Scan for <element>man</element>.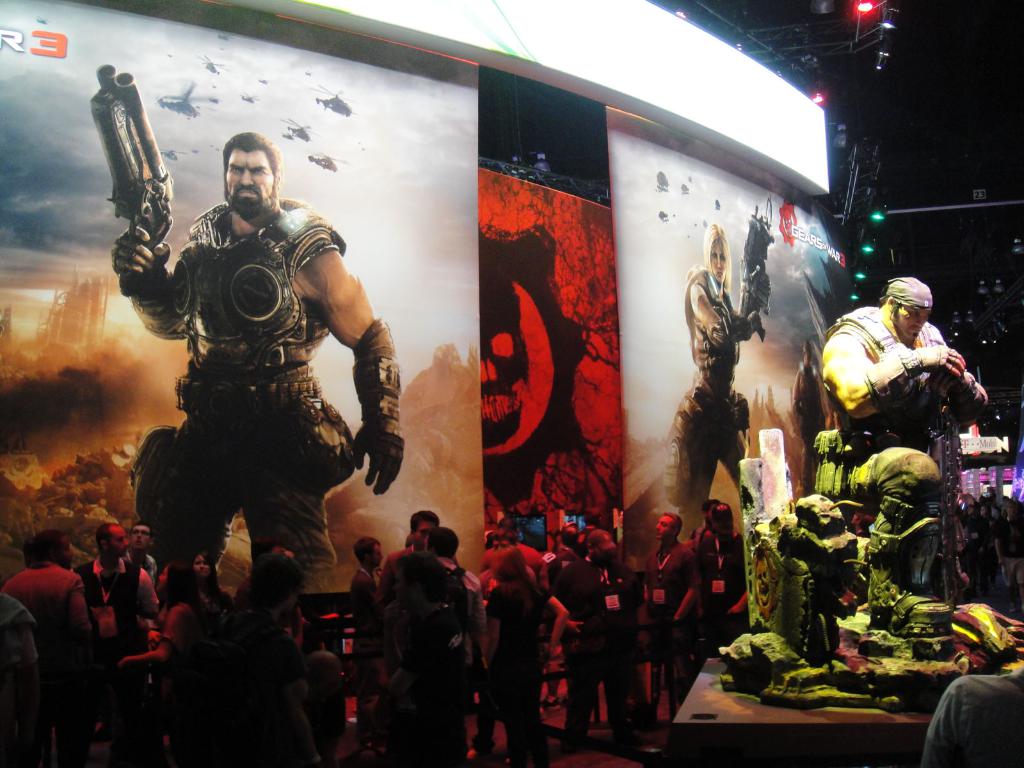
Scan result: 375 507 441 761.
